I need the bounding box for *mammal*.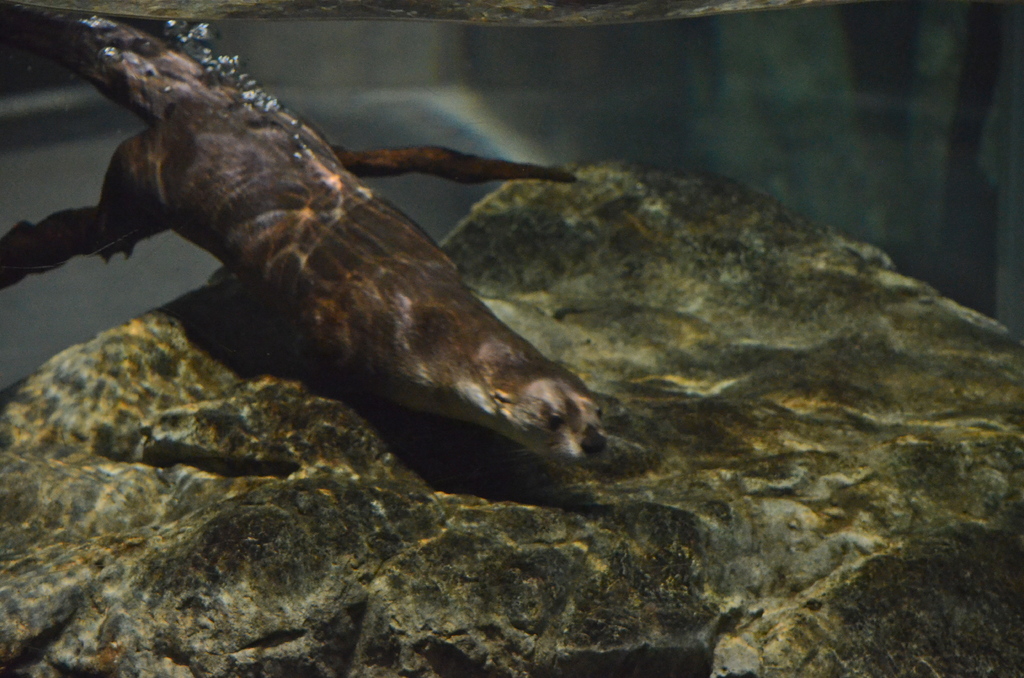
Here it is: bbox=[67, 6, 611, 509].
